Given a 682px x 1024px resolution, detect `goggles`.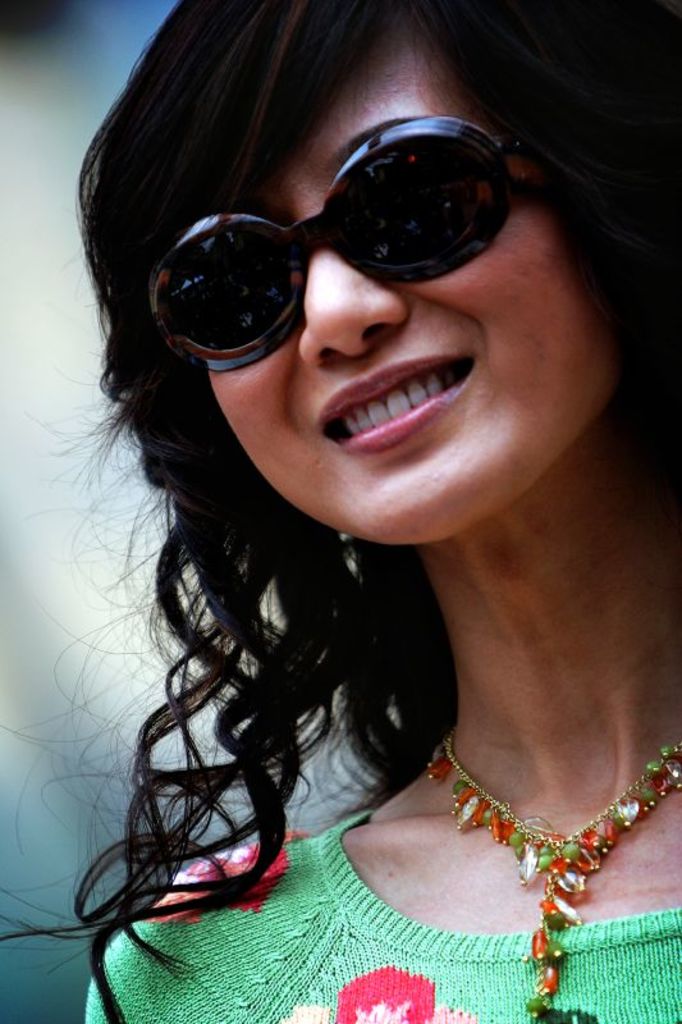
142/125/531/372.
